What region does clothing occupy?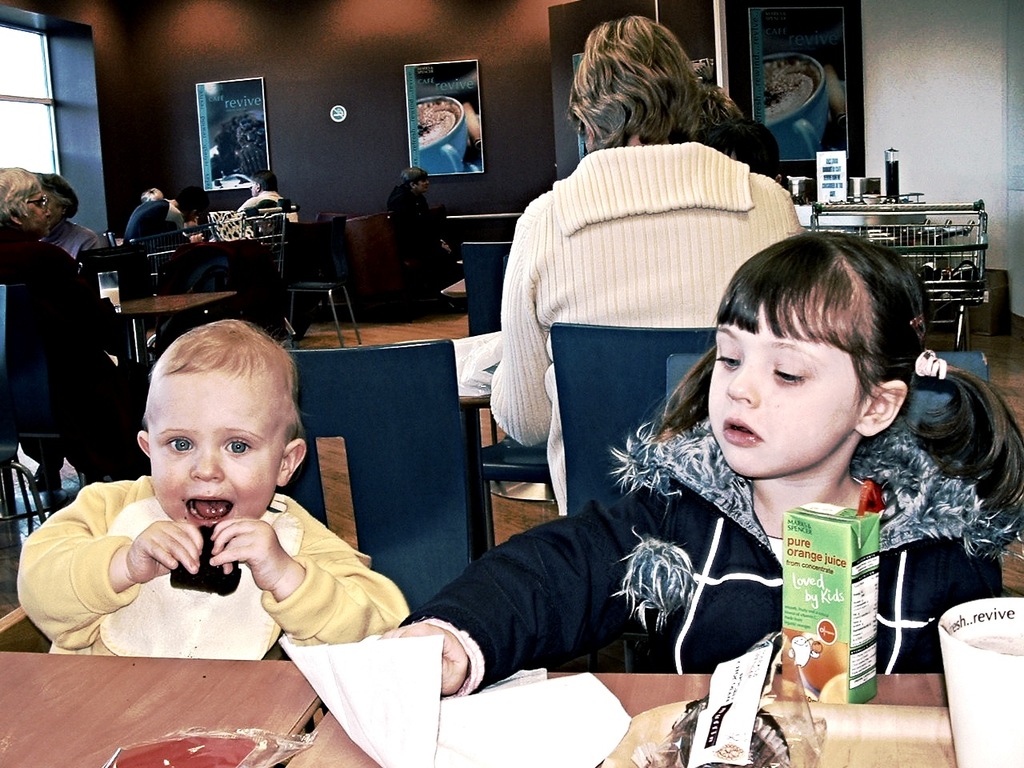
{"left": 50, "top": 218, "right": 107, "bottom": 263}.
